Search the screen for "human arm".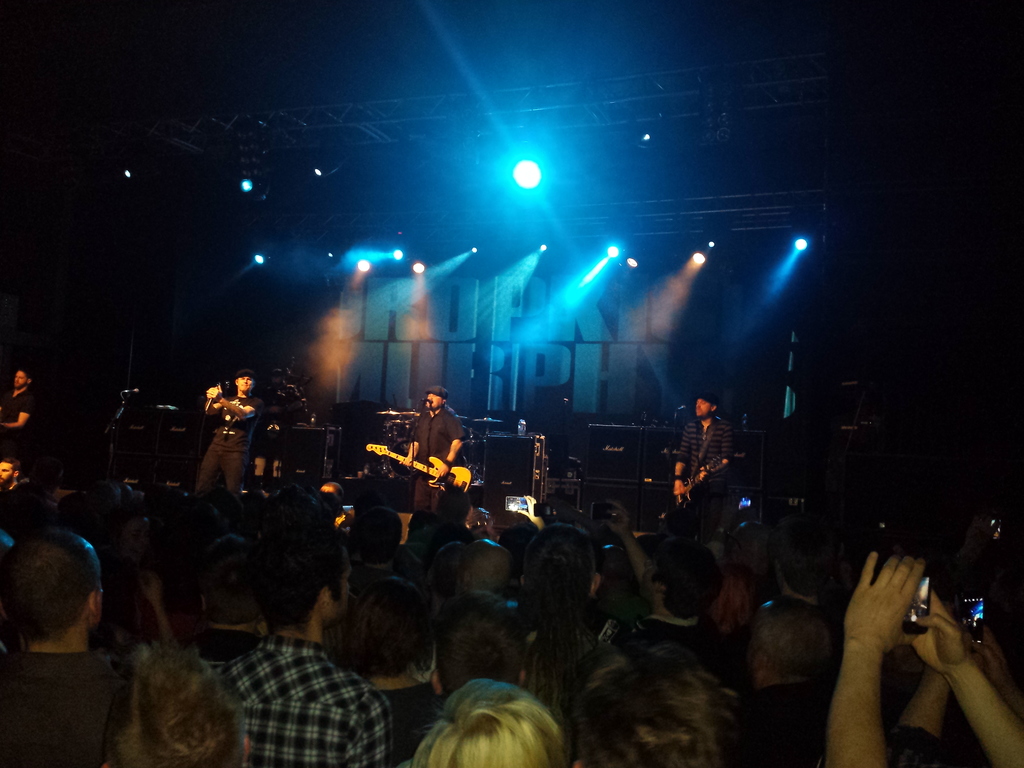
Found at x1=216 y1=392 x2=258 y2=424.
